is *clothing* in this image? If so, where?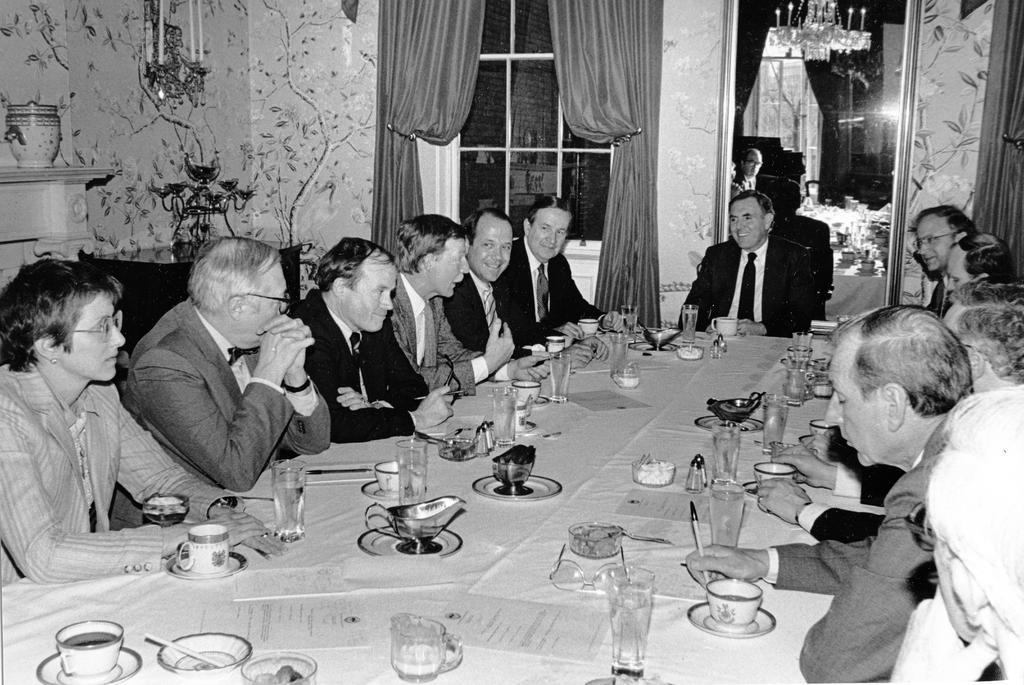
Yes, at bbox(439, 248, 568, 358).
